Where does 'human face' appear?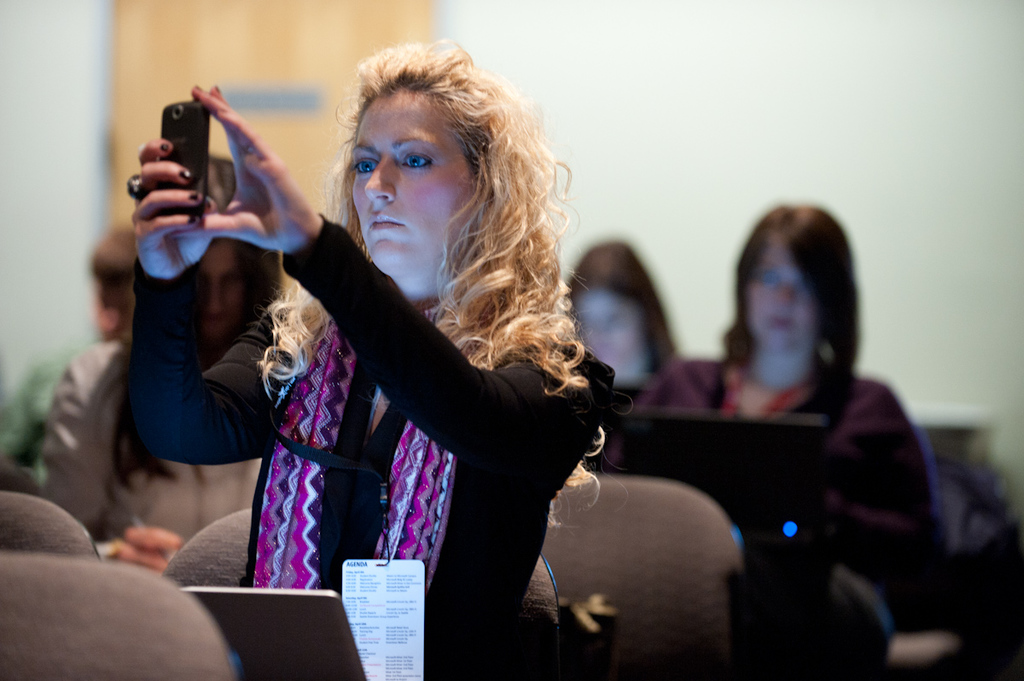
Appears at x1=579, y1=294, x2=643, y2=363.
